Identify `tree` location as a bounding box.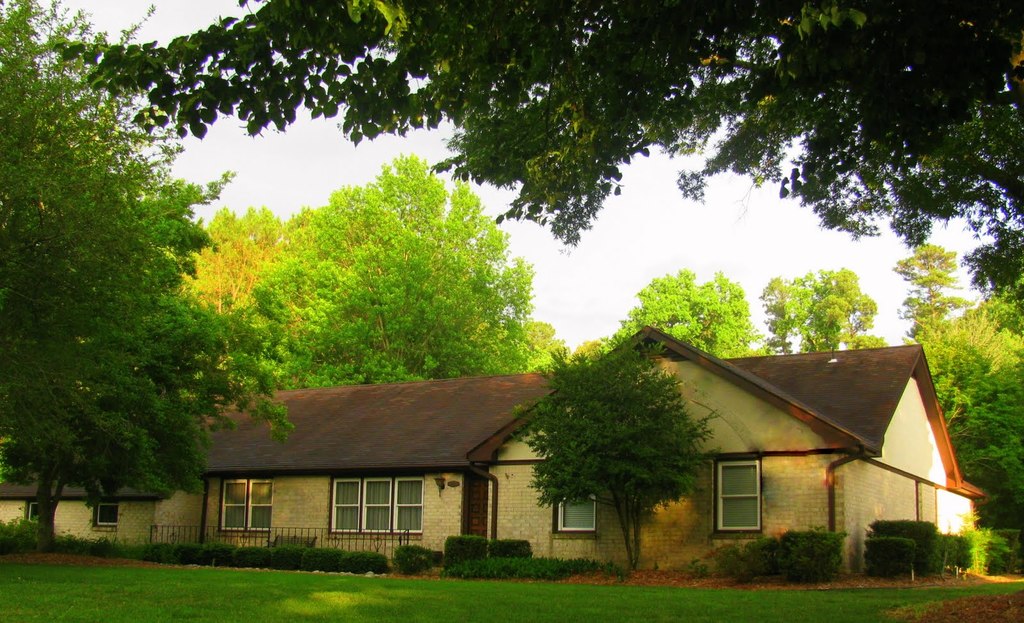
crop(913, 304, 1018, 454).
